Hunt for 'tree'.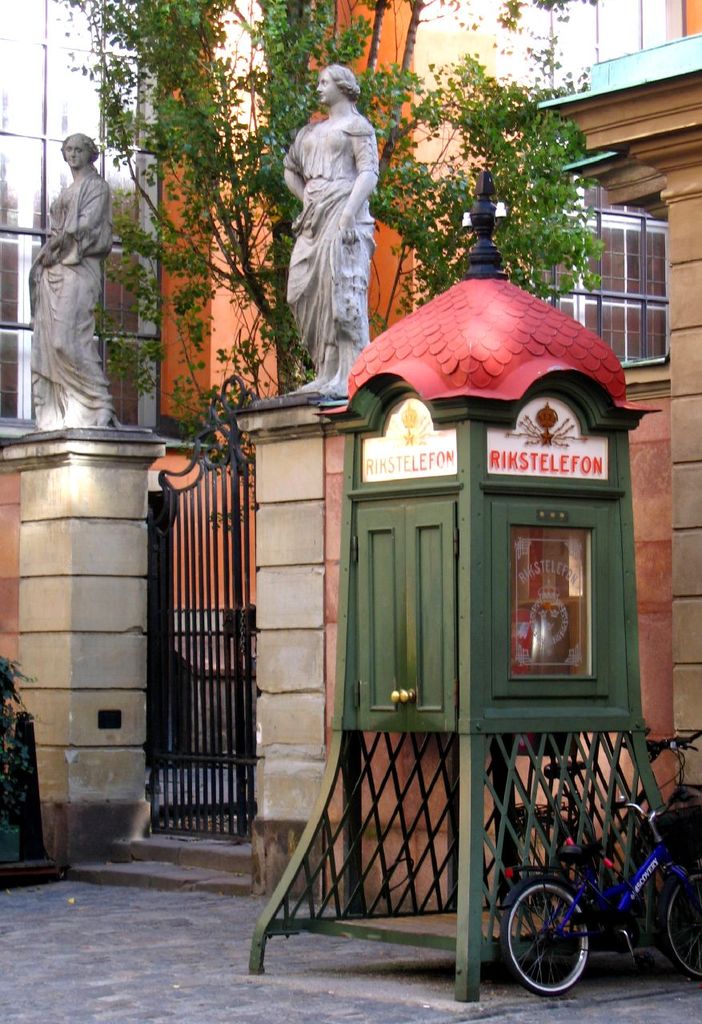
Hunted down at Rect(116, 2, 606, 410).
